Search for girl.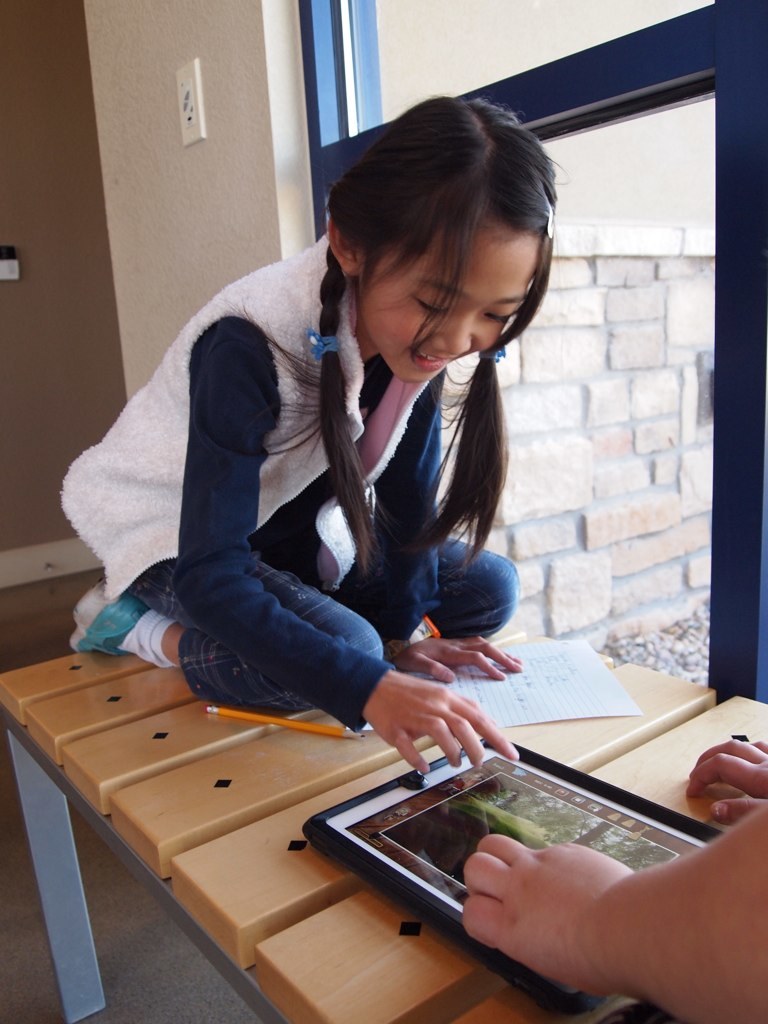
Found at {"left": 58, "top": 93, "right": 568, "bottom": 773}.
